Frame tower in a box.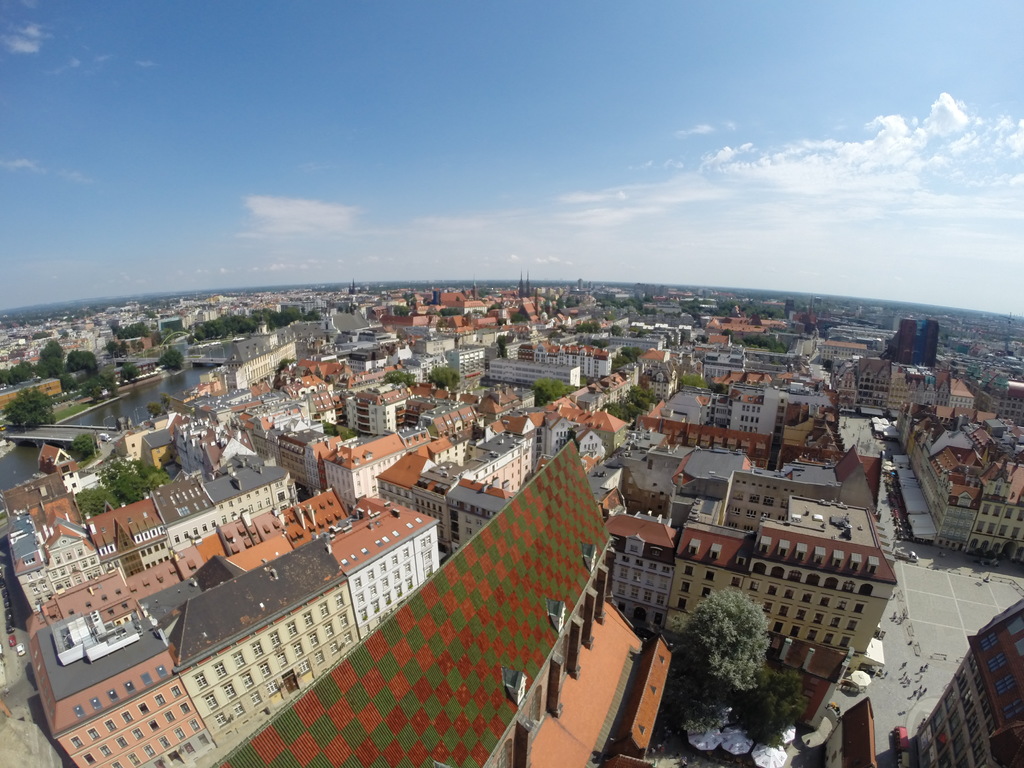
select_region(525, 271, 531, 296).
